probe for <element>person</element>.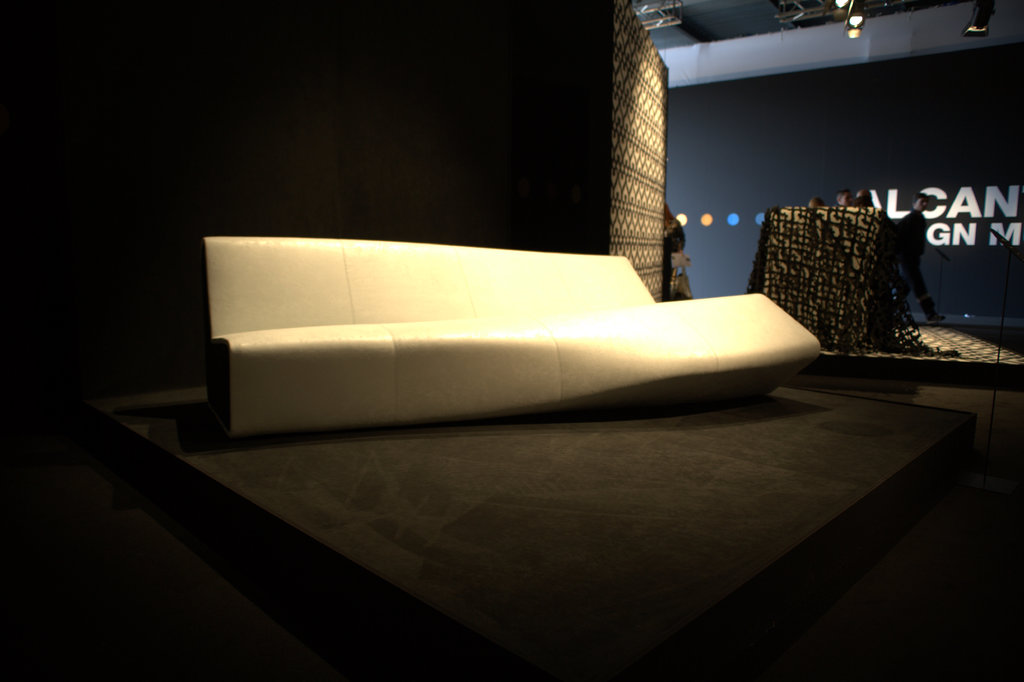
Probe result: <region>895, 193, 946, 323</region>.
